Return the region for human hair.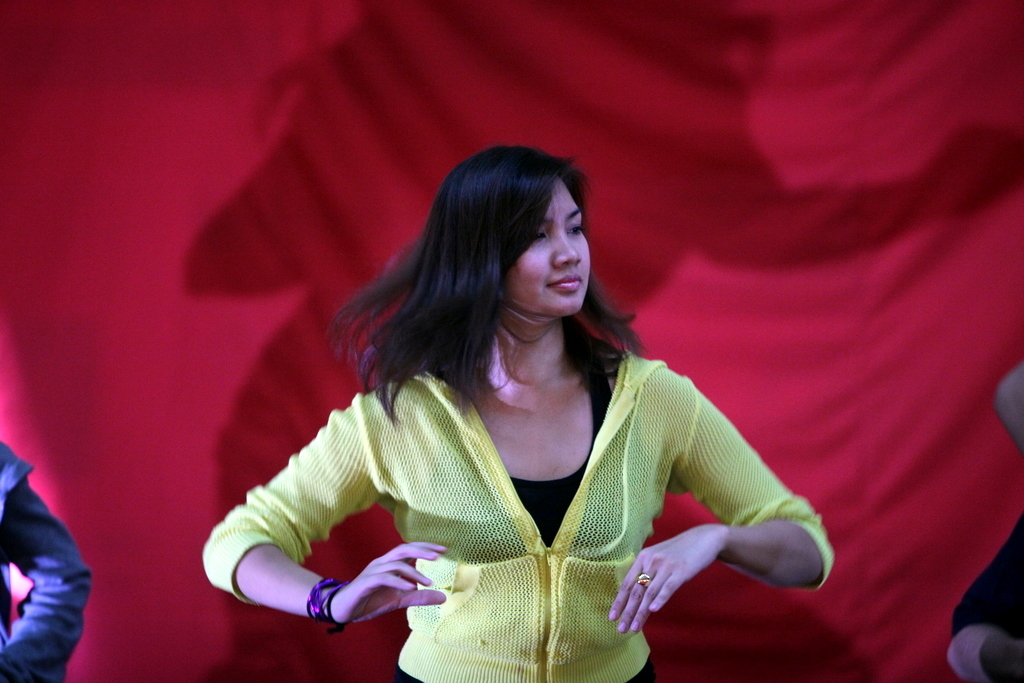
box=[329, 151, 637, 448].
